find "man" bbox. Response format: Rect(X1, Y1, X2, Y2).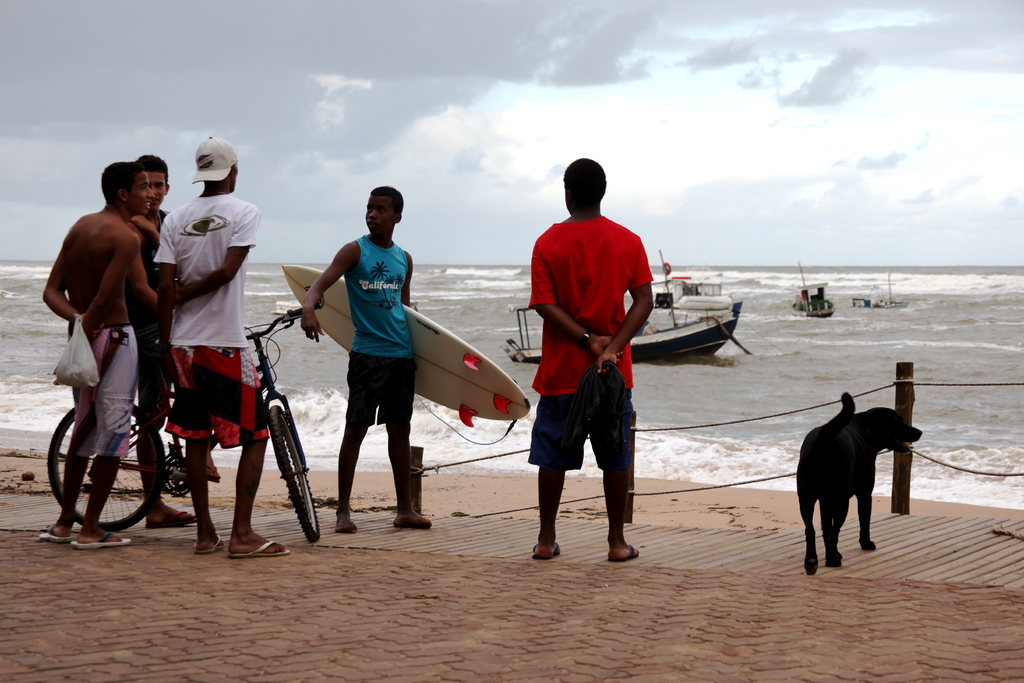
Rect(35, 165, 141, 545).
